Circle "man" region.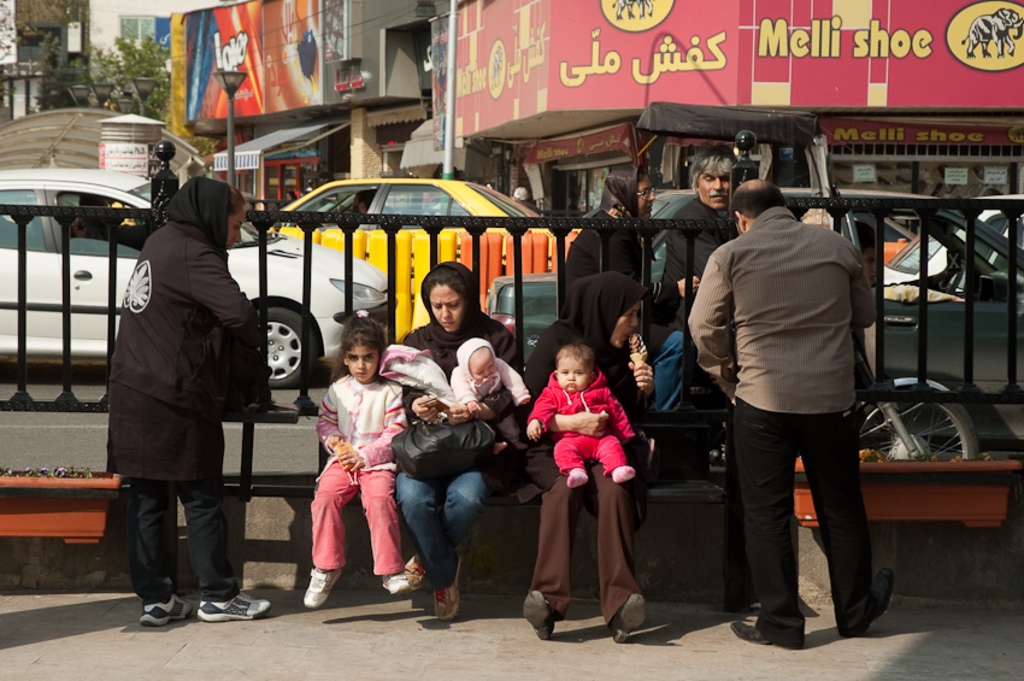
Region: [692,166,896,647].
